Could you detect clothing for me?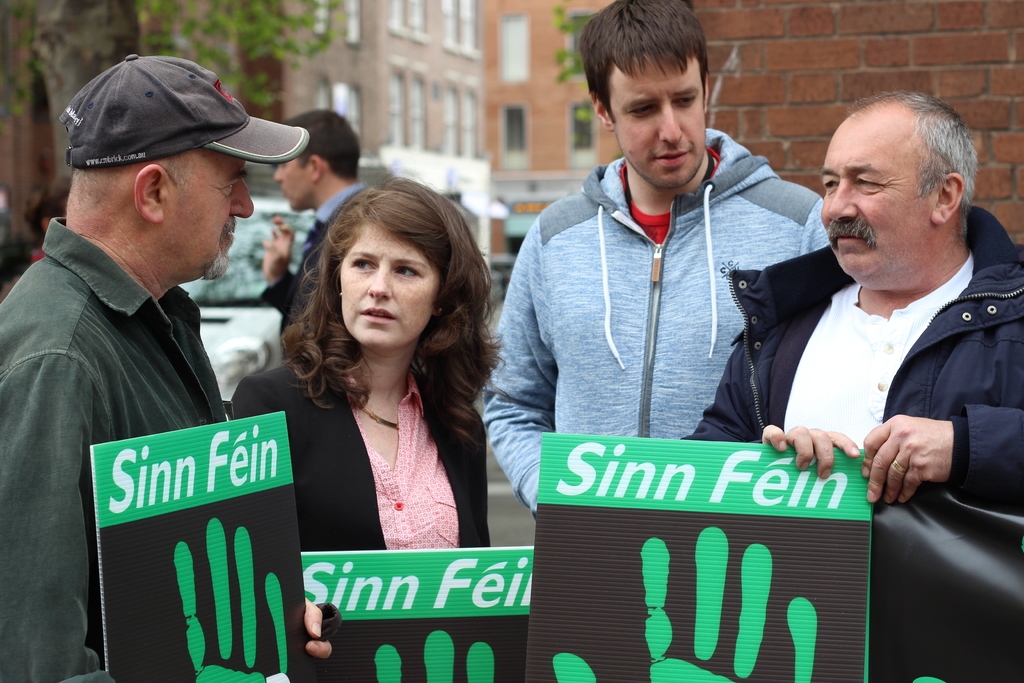
Detection result: x1=746, y1=195, x2=1019, y2=573.
